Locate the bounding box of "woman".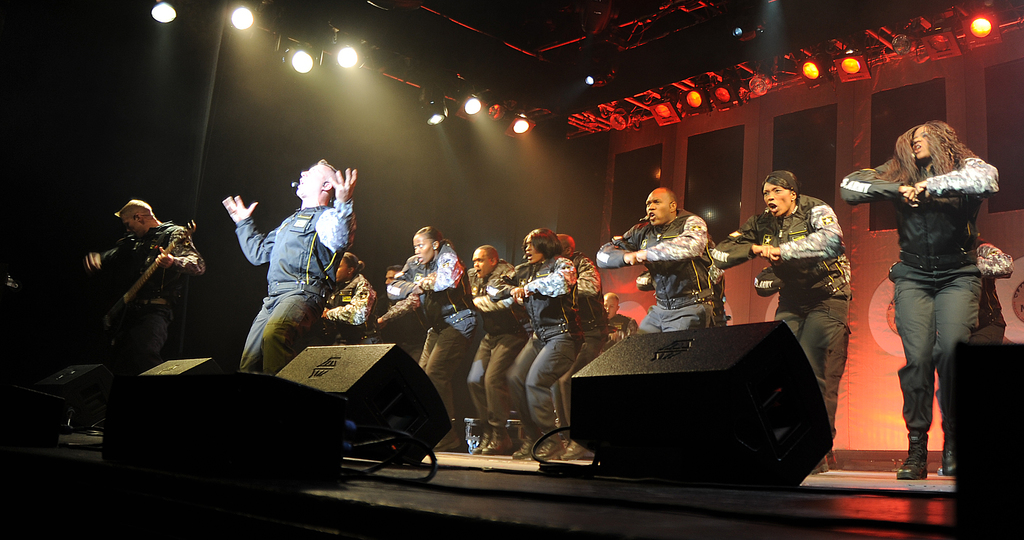
Bounding box: (860, 104, 1000, 469).
